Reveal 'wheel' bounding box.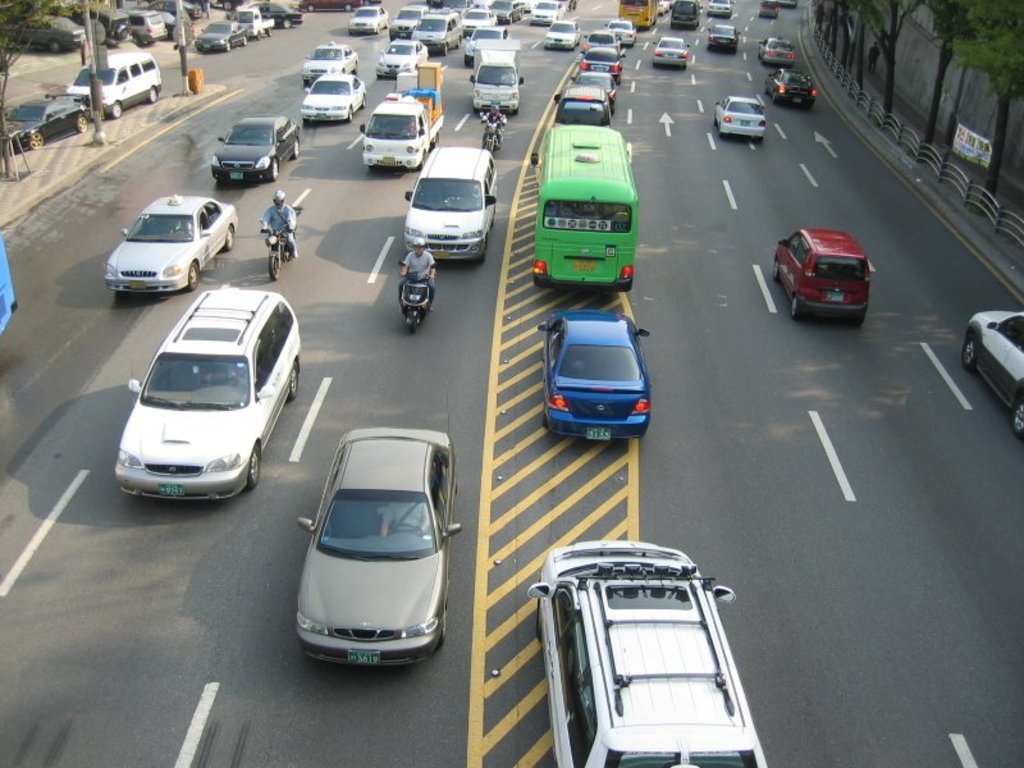
Revealed: (253, 29, 265, 42).
